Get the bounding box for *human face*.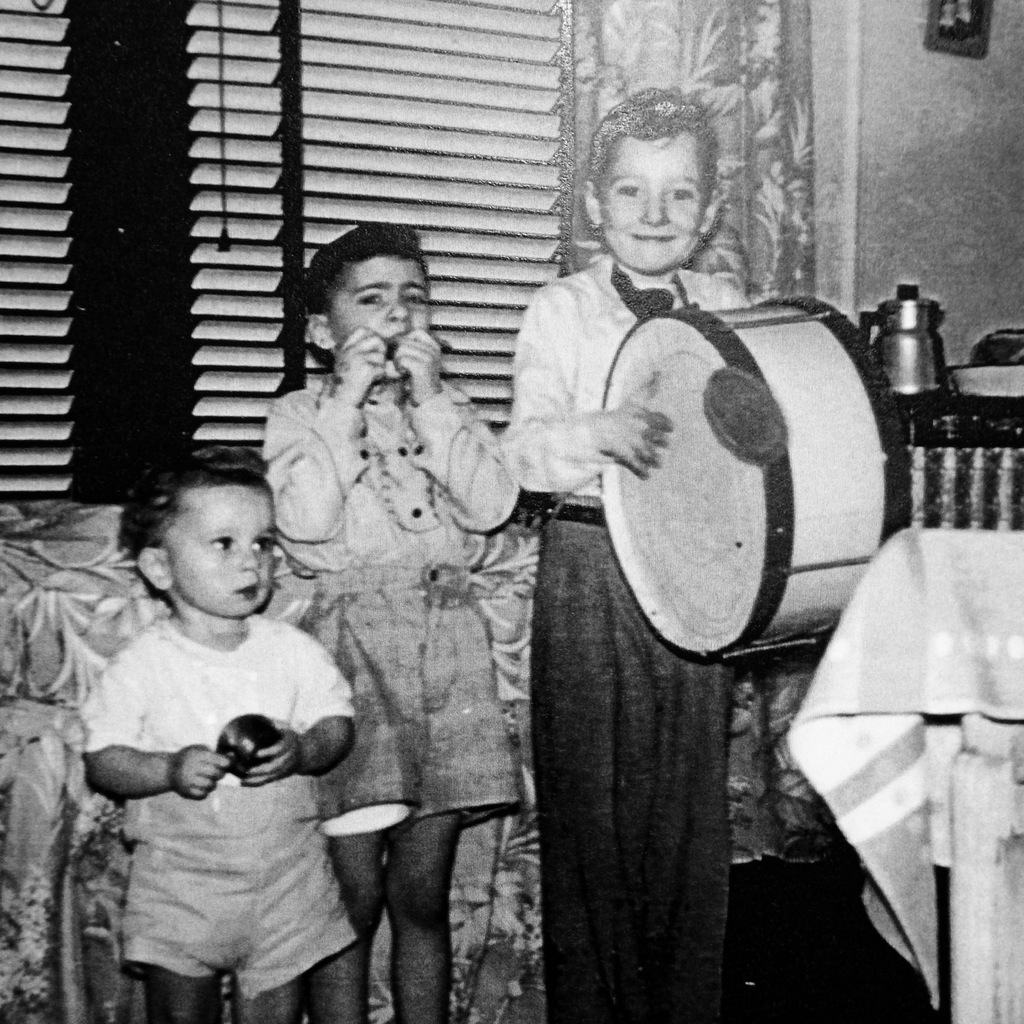
crop(166, 481, 276, 613).
